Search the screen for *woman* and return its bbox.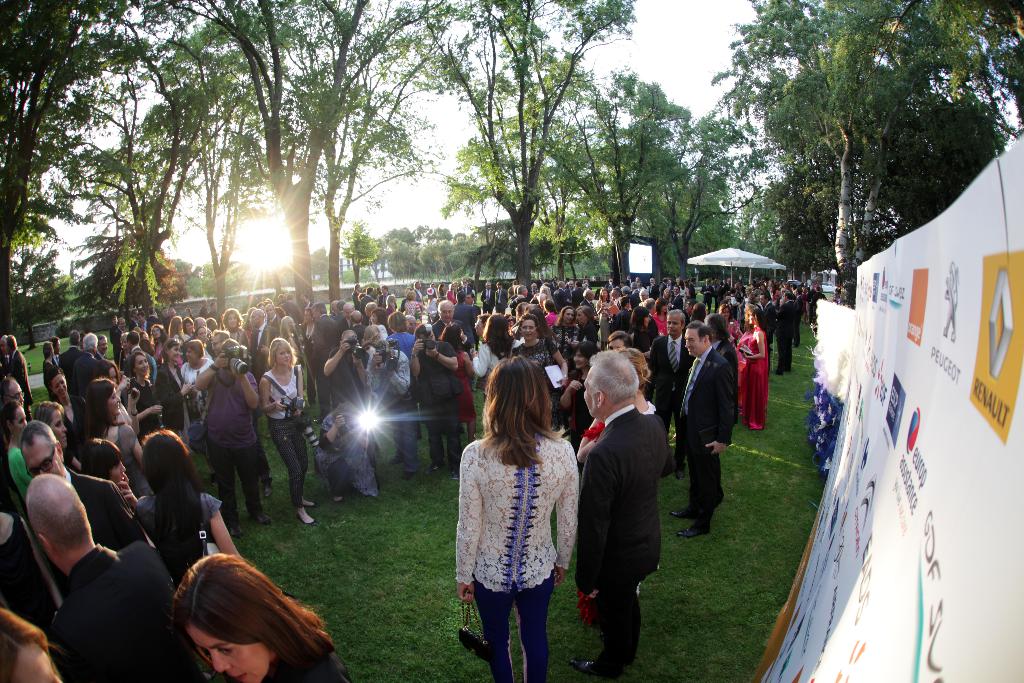
Found: bbox(165, 313, 188, 349).
